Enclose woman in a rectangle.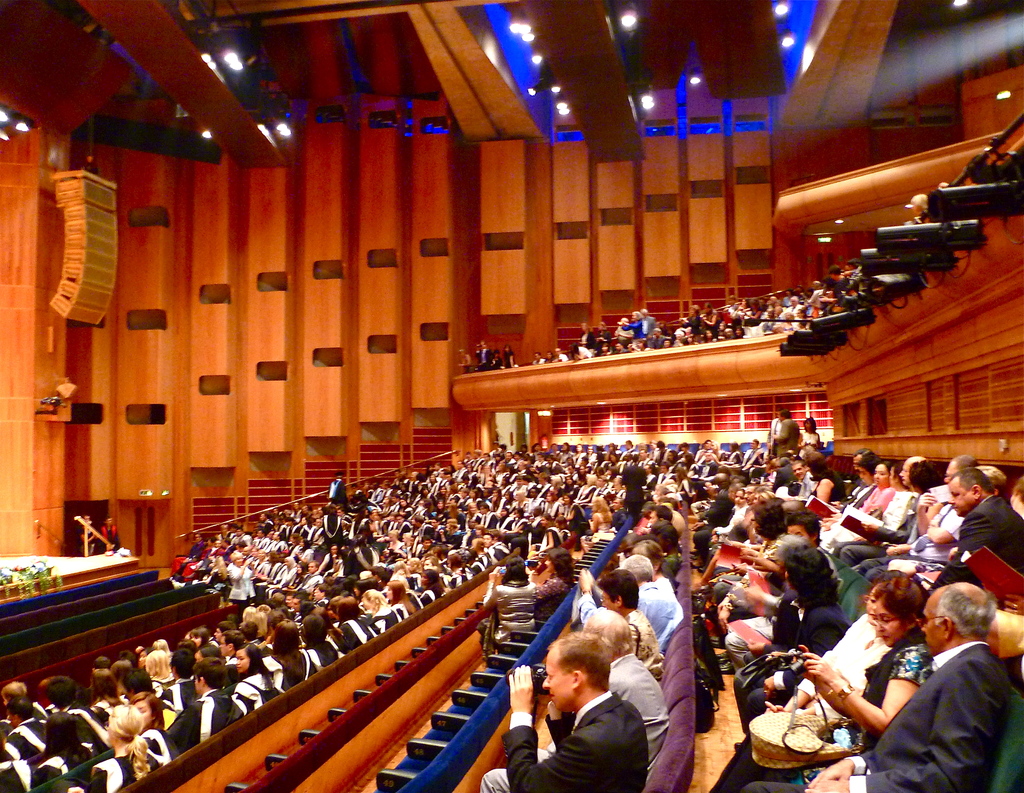
(123,685,166,732).
